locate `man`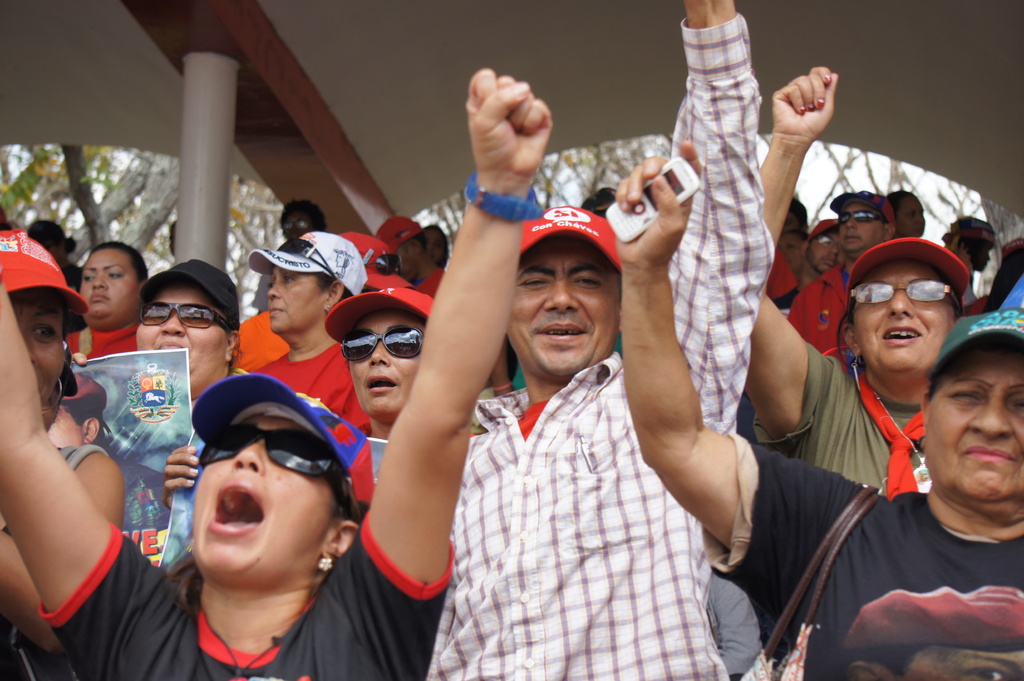
crop(419, 0, 781, 680)
